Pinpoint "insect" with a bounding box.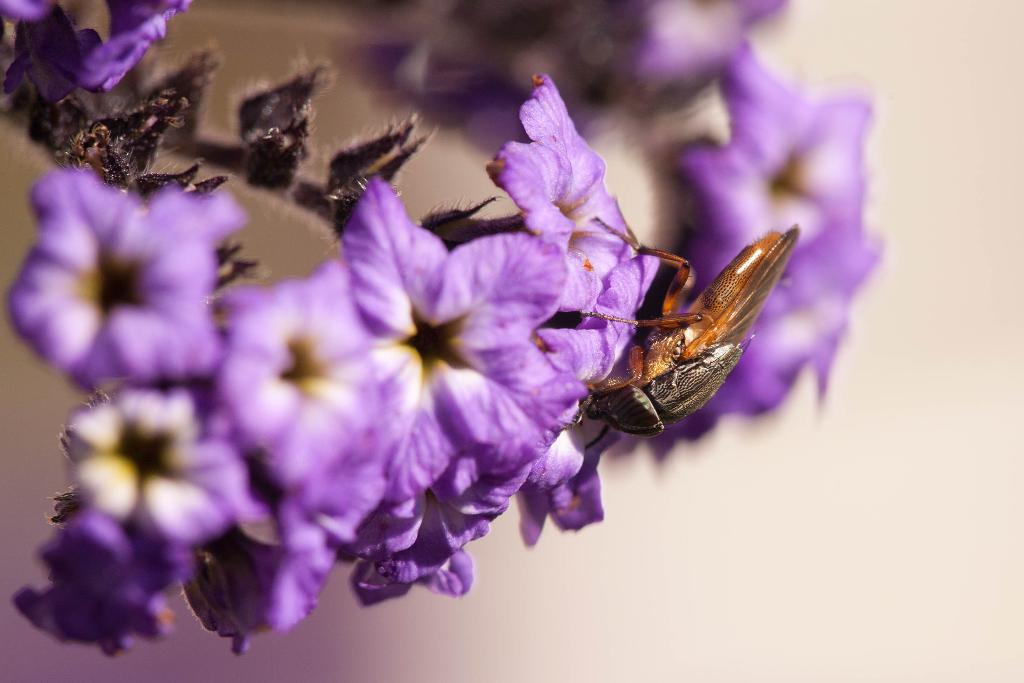
577, 224, 800, 445.
